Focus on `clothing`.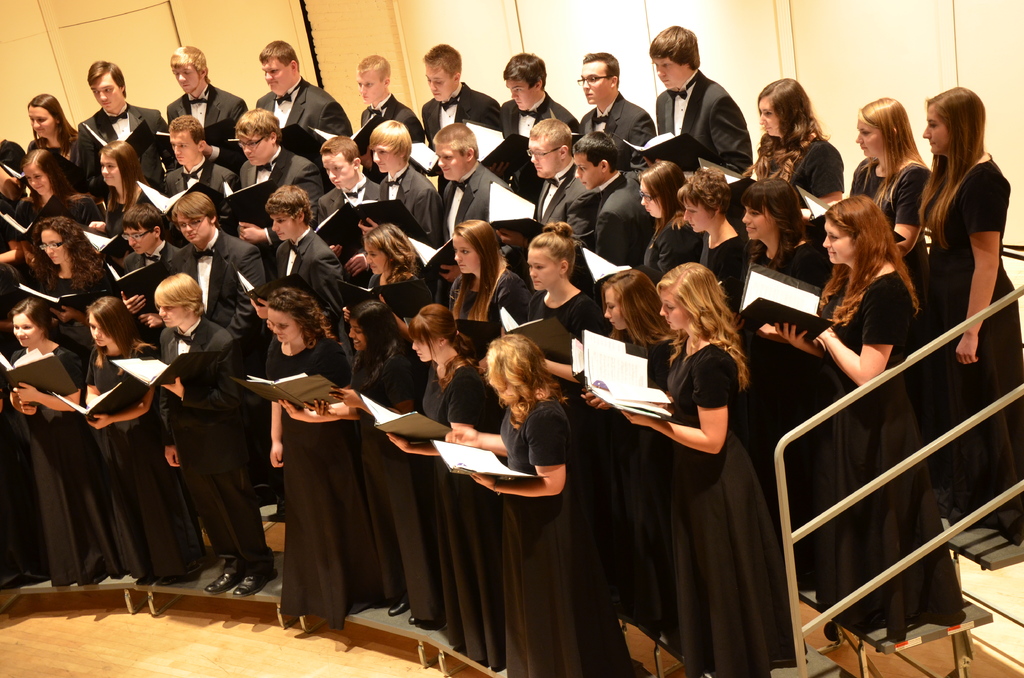
Focused at {"left": 912, "top": 152, "right": 1023, "bottom": 544}.
